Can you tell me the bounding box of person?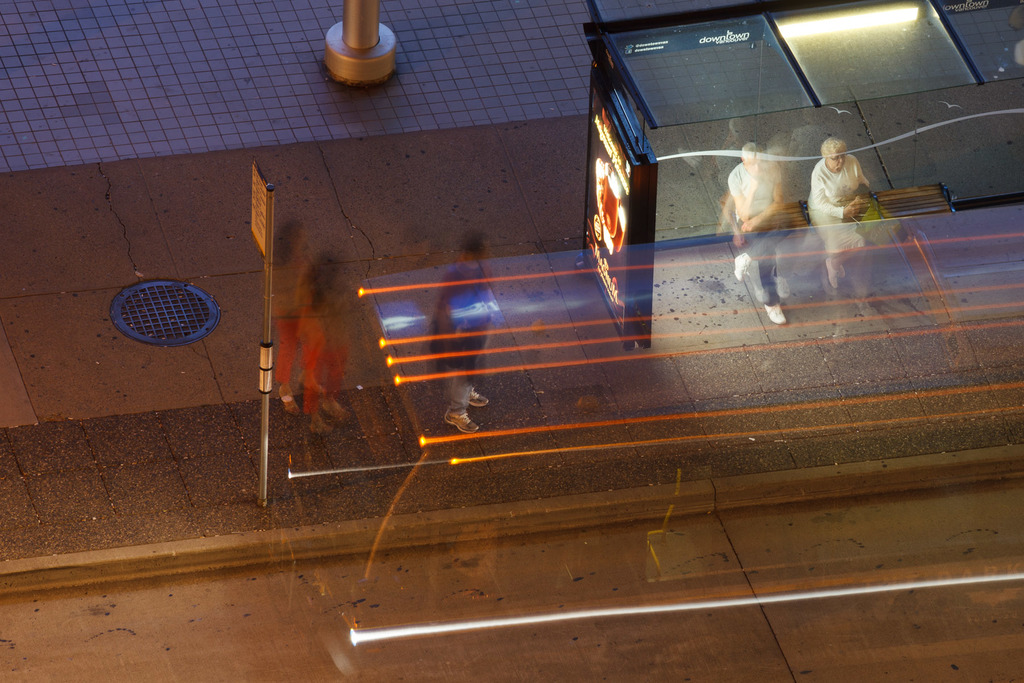
724/143/784/325.
